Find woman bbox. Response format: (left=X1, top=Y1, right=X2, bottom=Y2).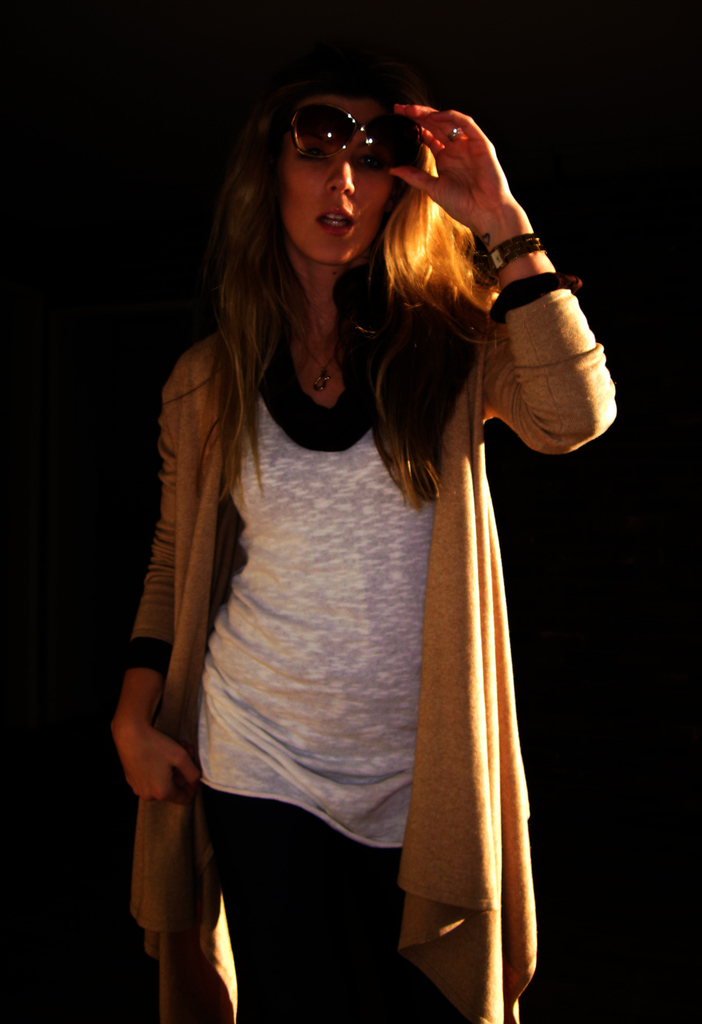
(left=101, top=59, right=610, bottom=992).
